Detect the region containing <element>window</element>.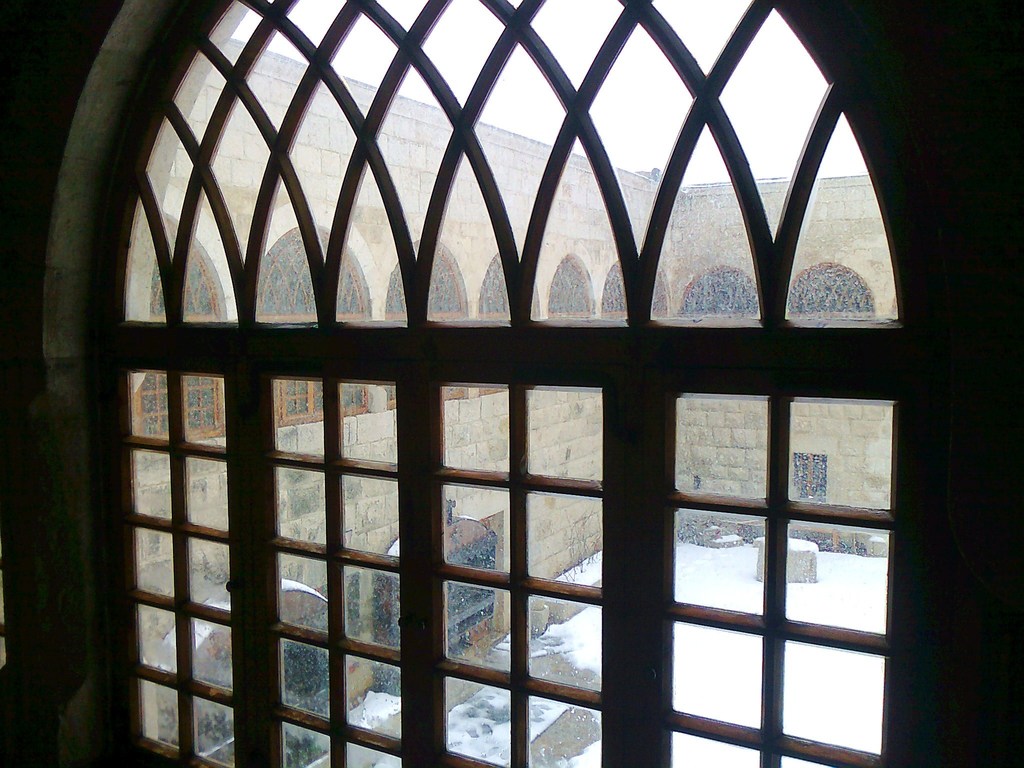
locate(682, 260, 773, 329).
